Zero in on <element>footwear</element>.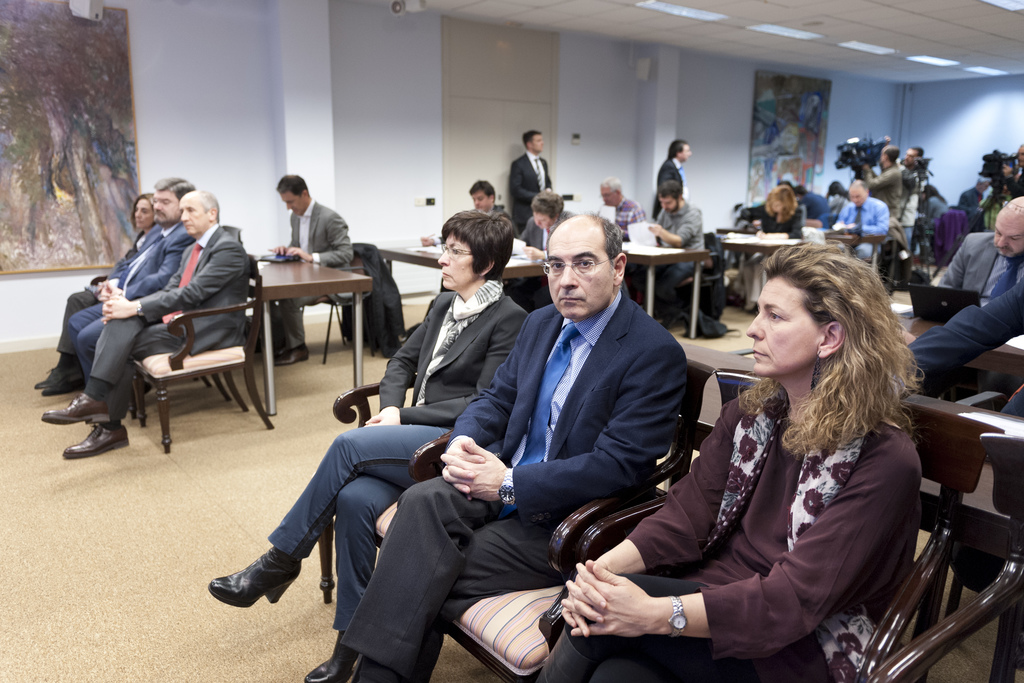
Zeroed in: locate(273, 345, 307, 366).
